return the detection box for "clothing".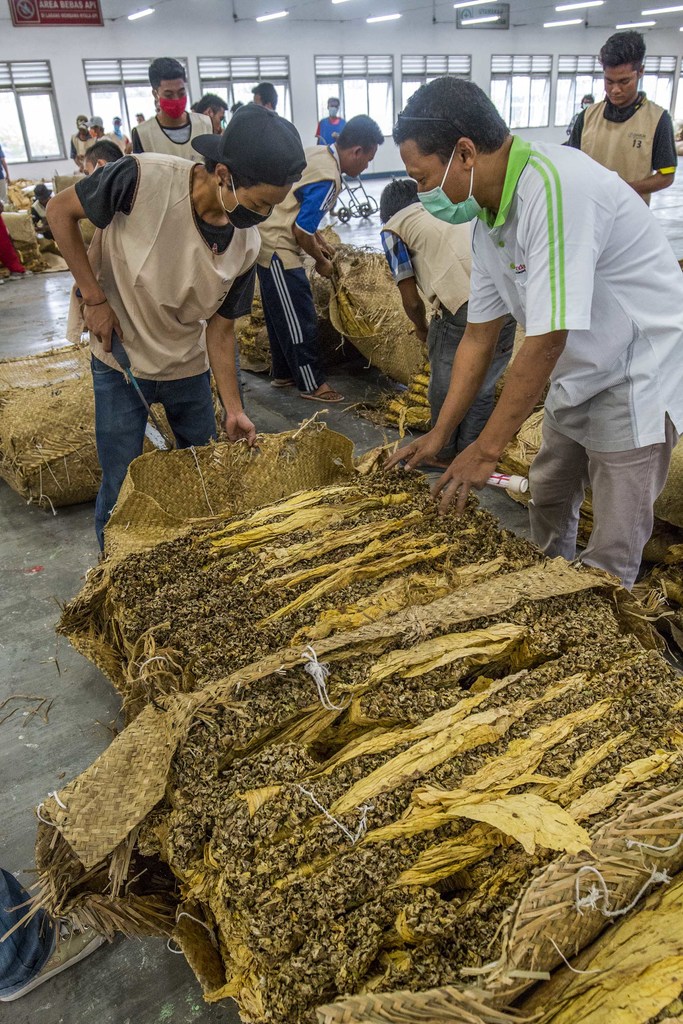
[left=106, top=123, right=135, bottom=158].
